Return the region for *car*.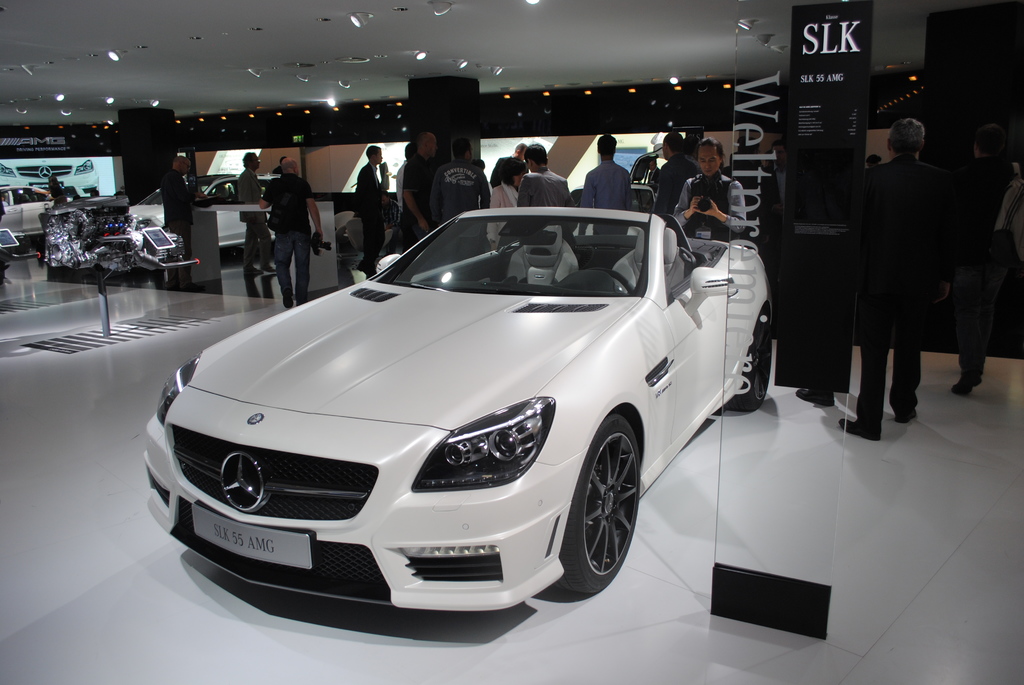
left=0, top=179, right=56, bottom=242.
